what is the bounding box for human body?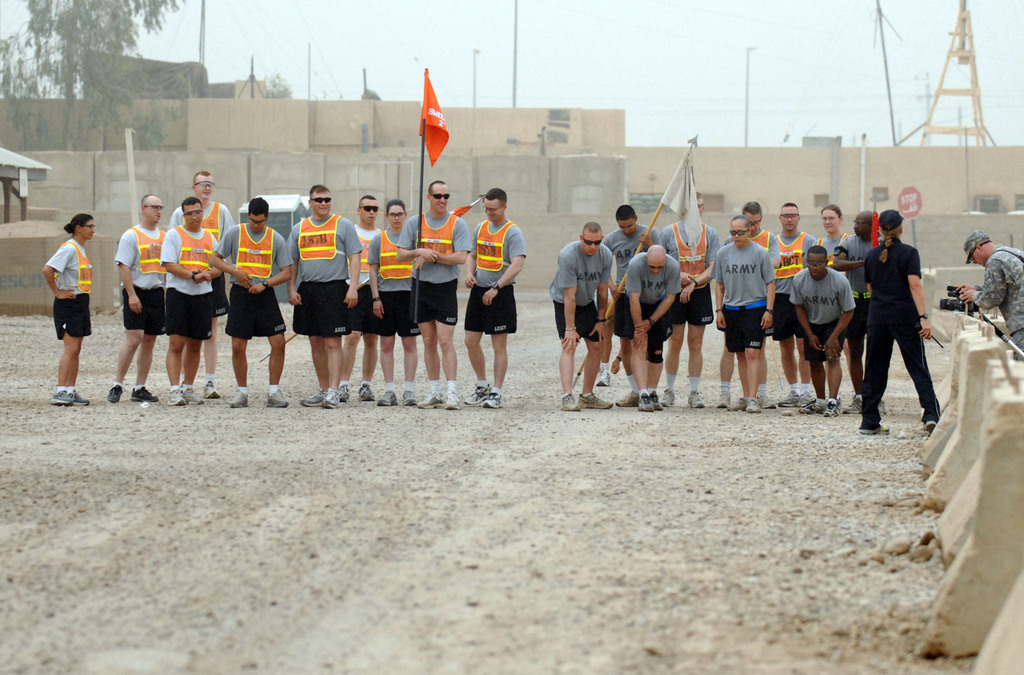
x1=45 y1=233 x2=100 y2=411.
